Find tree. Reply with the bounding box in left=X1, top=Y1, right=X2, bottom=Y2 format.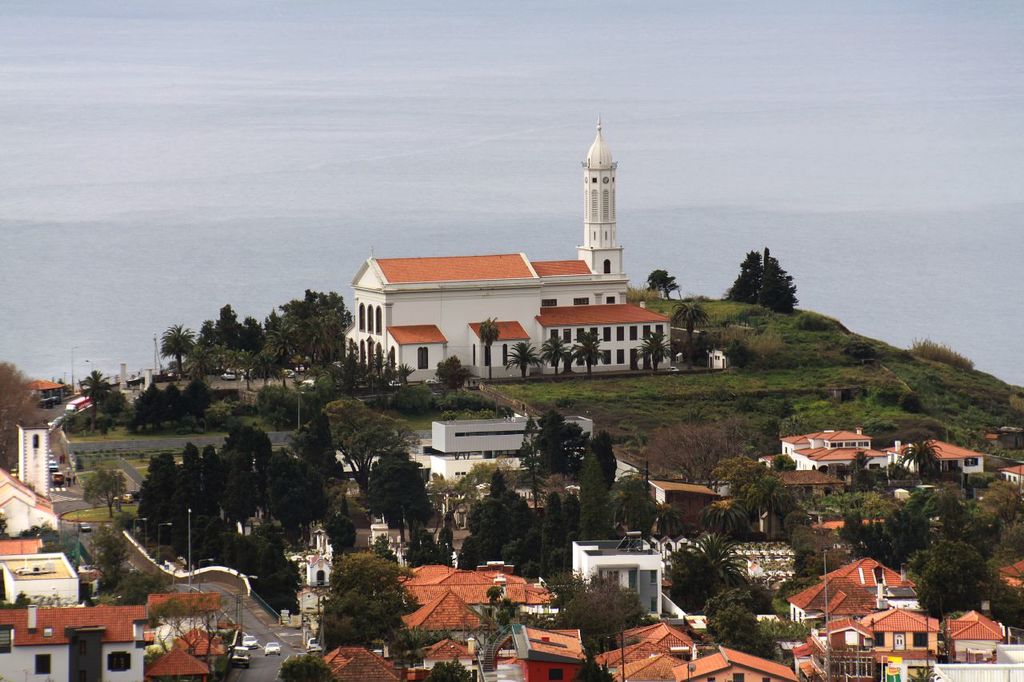
left=911, top=541, right=1000, bottom=623.
